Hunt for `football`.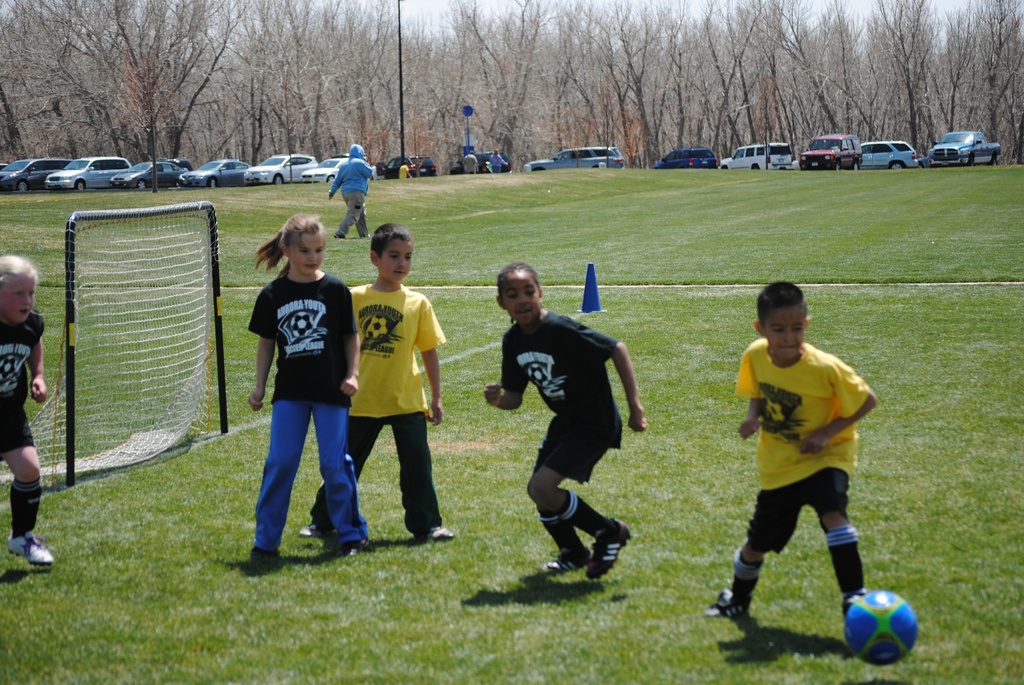
Hunted down at [x1=846, y1=588, x2=921, y2=665].
